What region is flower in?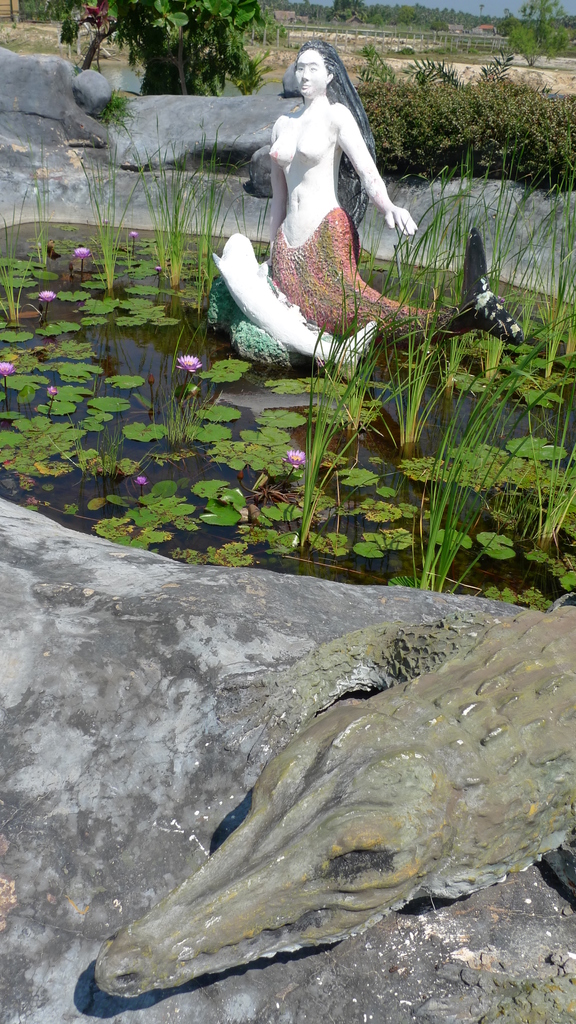
134/474/157/486.
